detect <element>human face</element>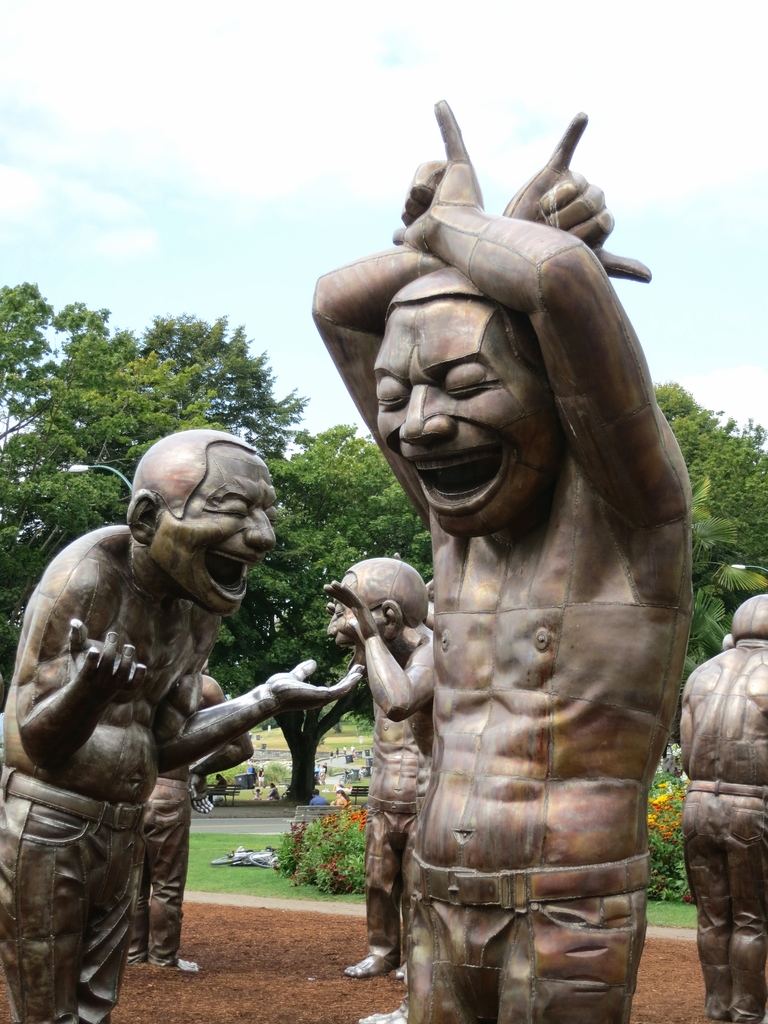
157, 455, 284, 614
